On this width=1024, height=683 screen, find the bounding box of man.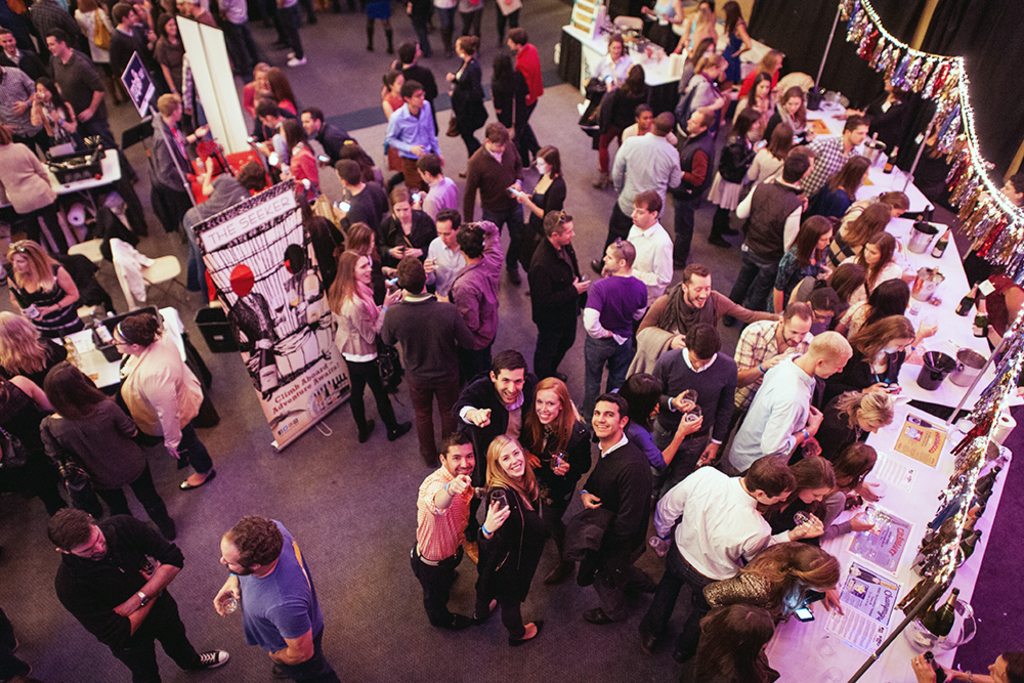
Bounding box: detection(499, 0, 524, 49).
